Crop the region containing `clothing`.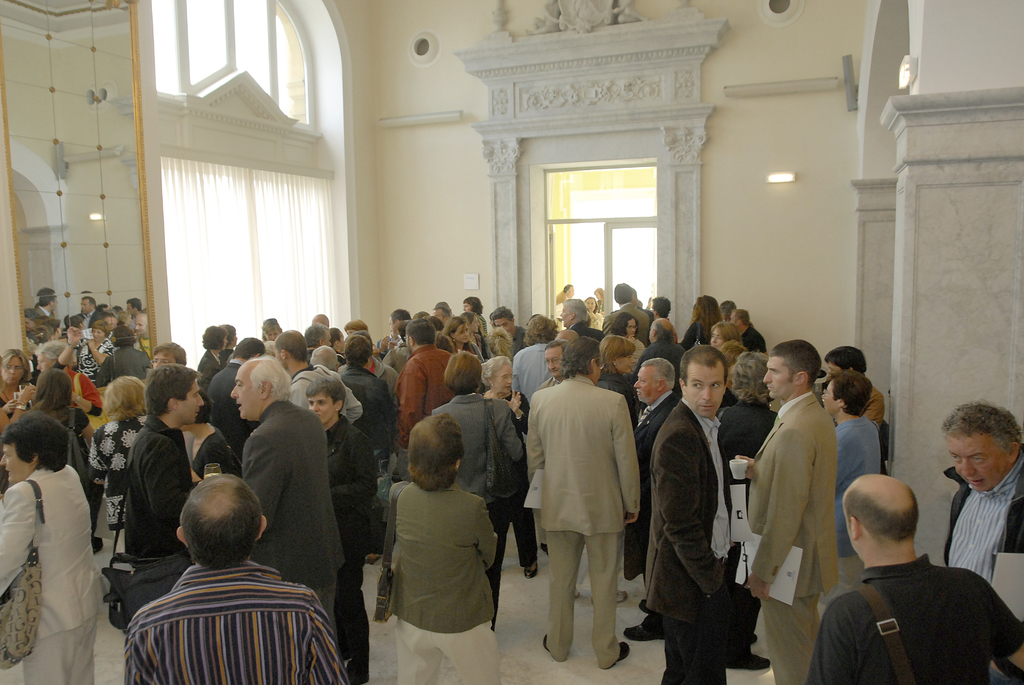
Crop region: {"left": 646, "top": 400, "right": 730, "bottom": 684}.
